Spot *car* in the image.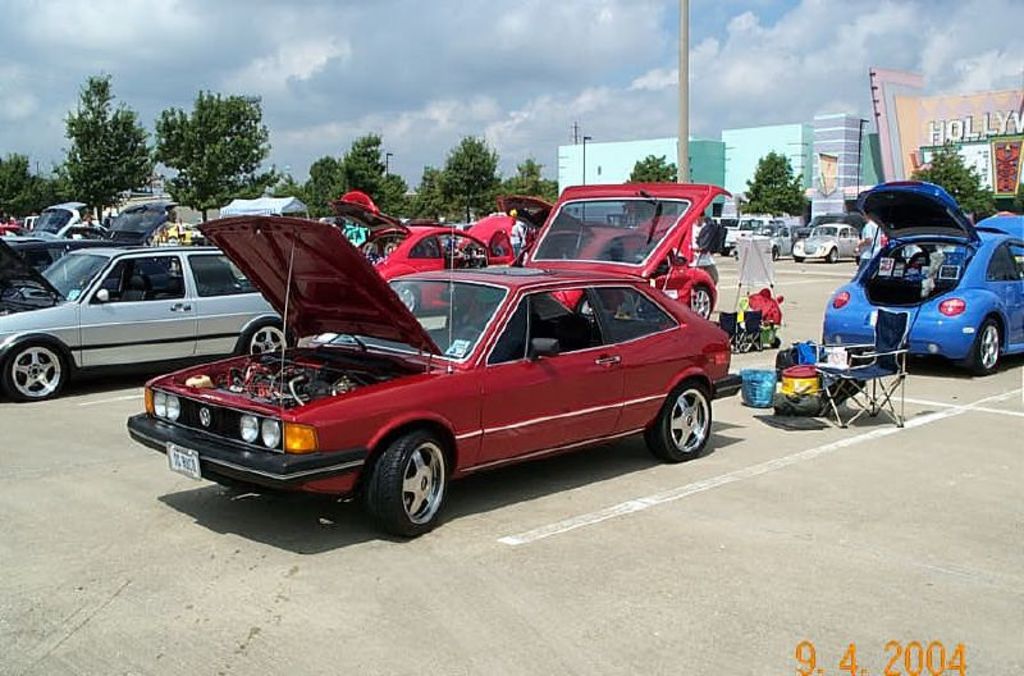
*car* found at l=0, t=202, r=193, b=277.
